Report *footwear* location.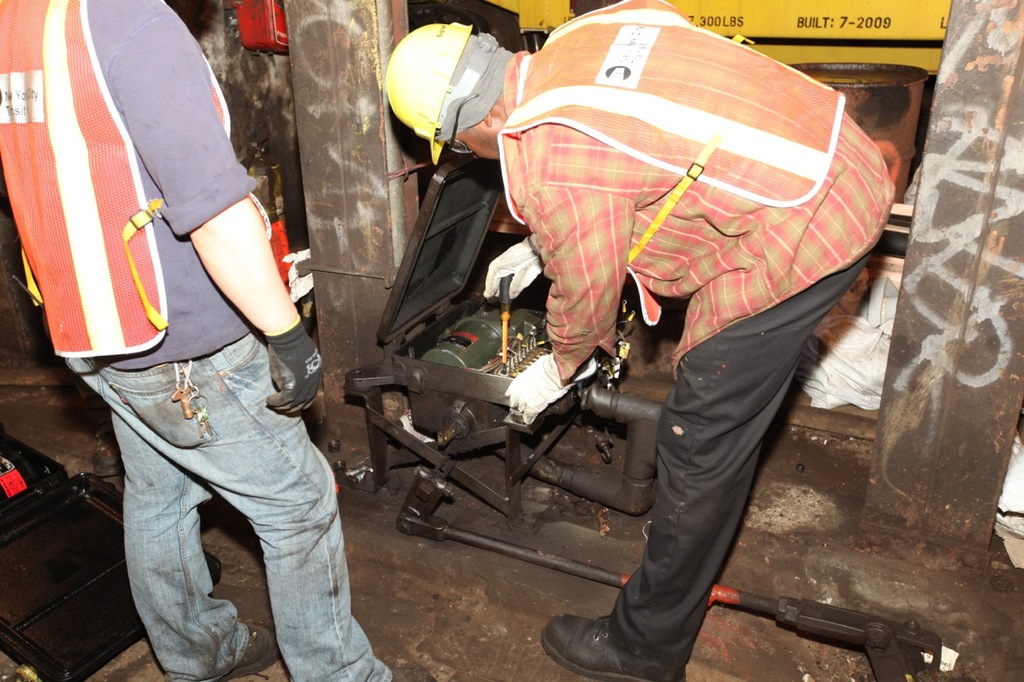
Report: <region>187, 624, 277, 681</region>.
